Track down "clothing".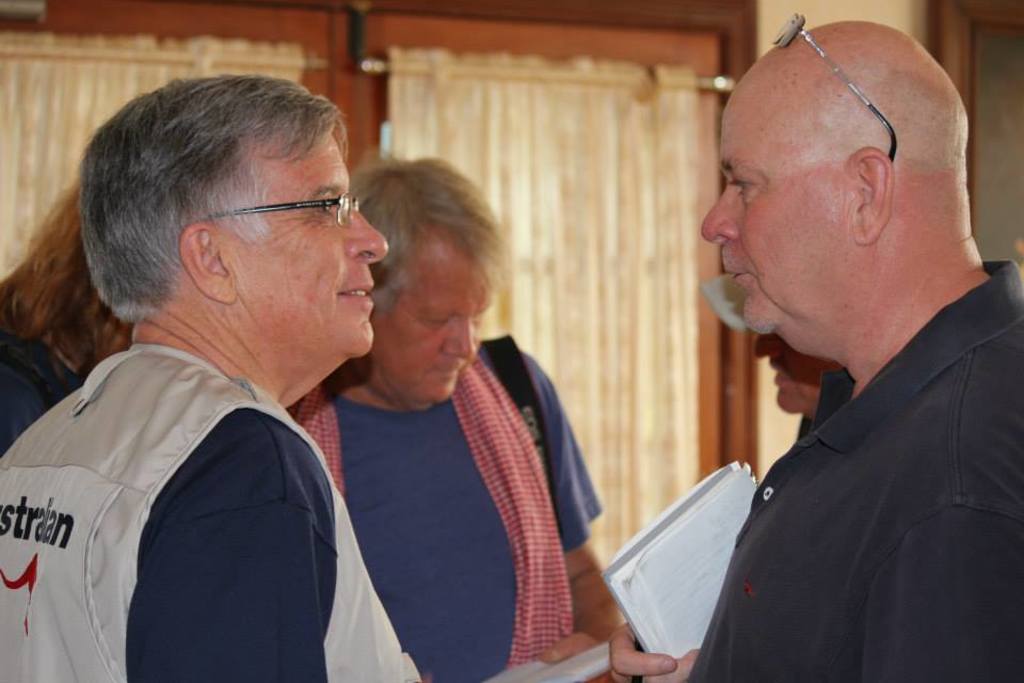
Tracked to box=[793, 359, 853, 441].
